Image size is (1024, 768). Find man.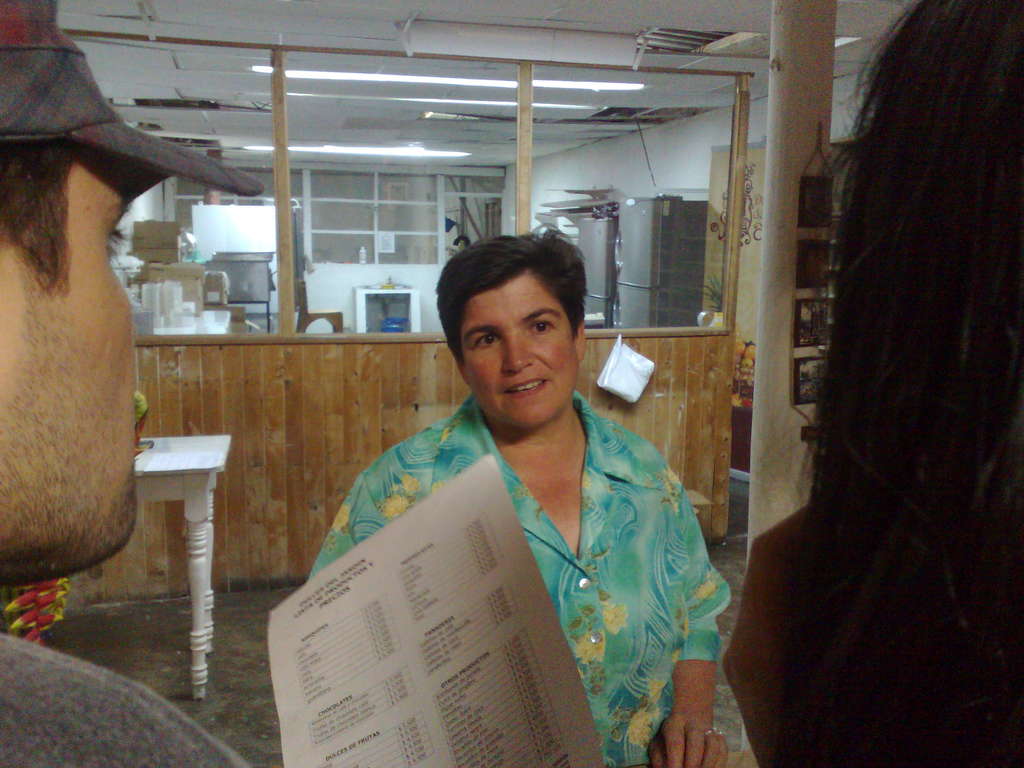
Rect(0, 77, 174, 632).
